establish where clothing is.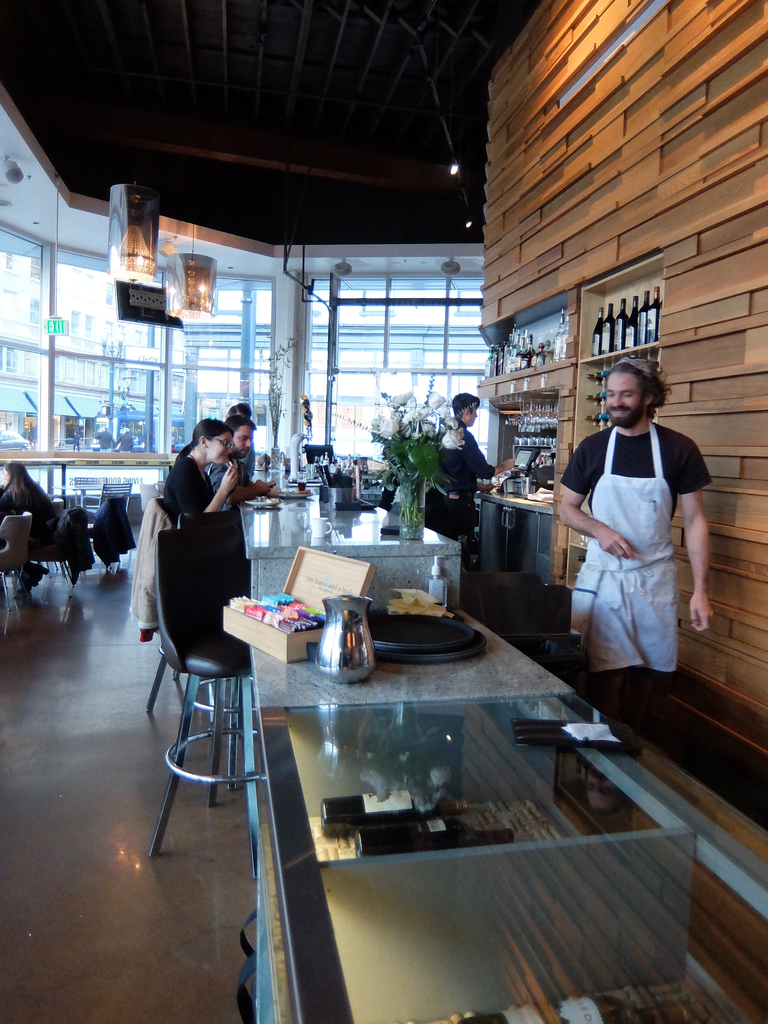
Established at box(0, 489, 66, 579).
